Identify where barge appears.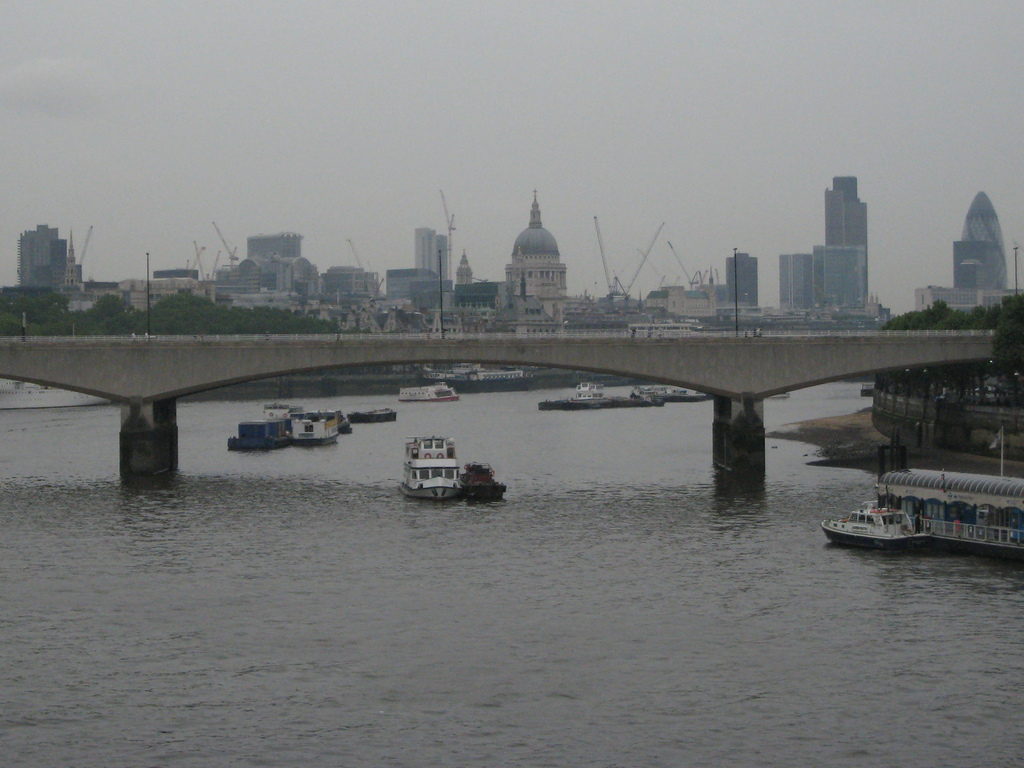
Appears at detection(876, 429, 1023, 560).
